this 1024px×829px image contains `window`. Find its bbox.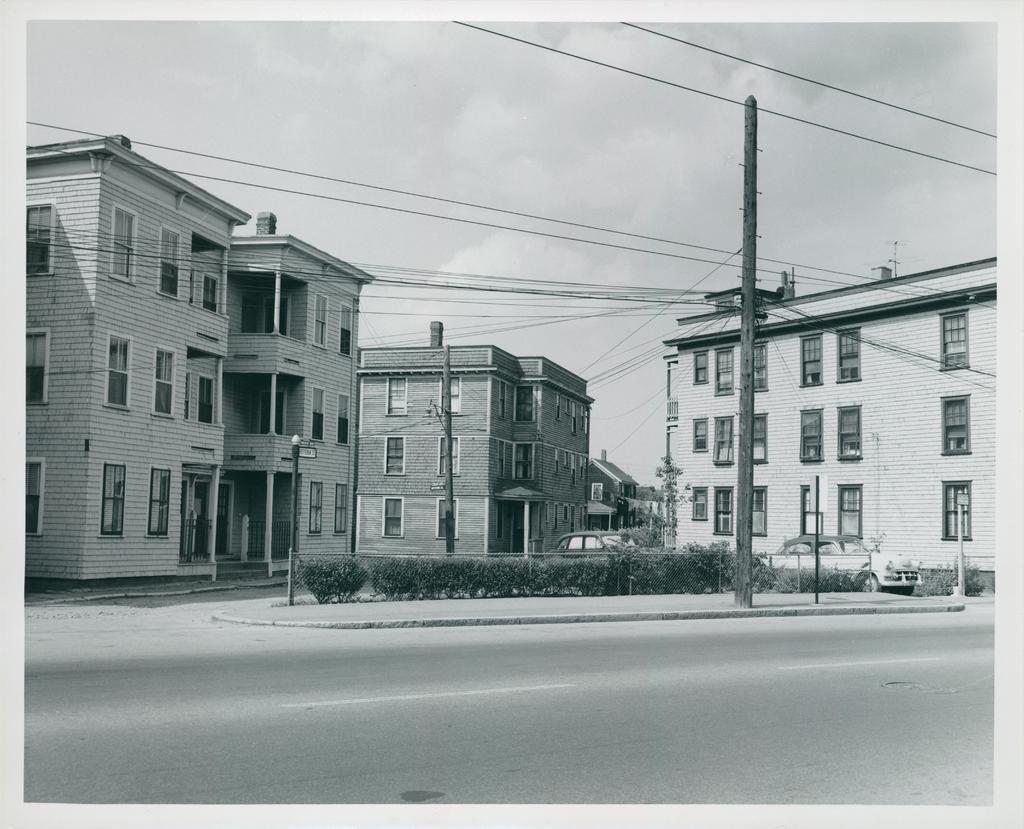
437:432:463:477.
